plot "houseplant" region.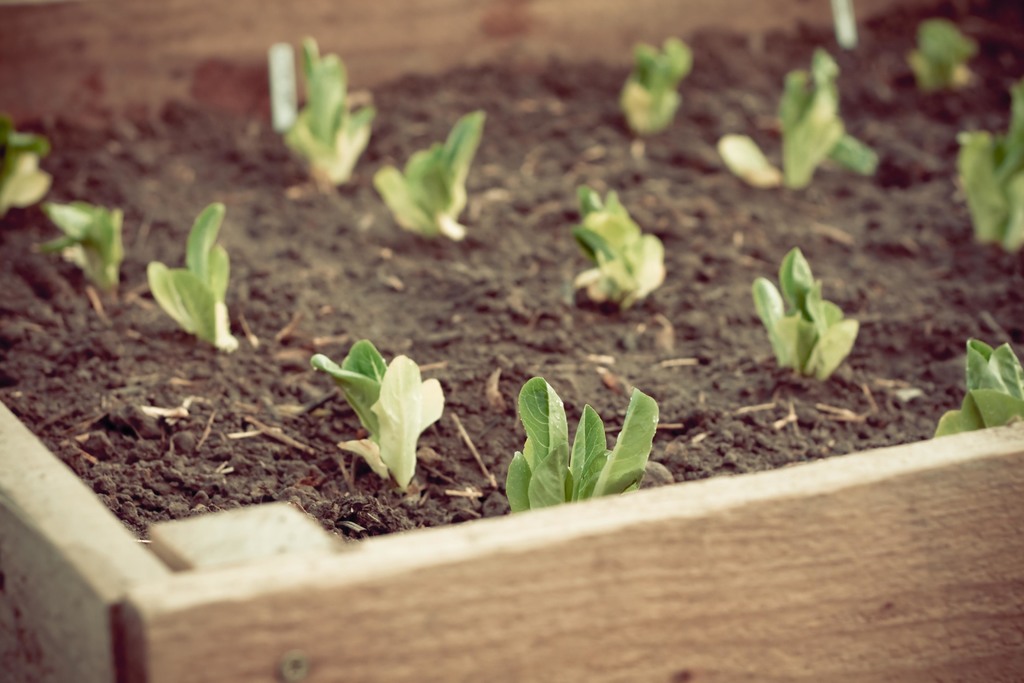
Plotted at [left=33, top=3, right=956, bottom=597].
